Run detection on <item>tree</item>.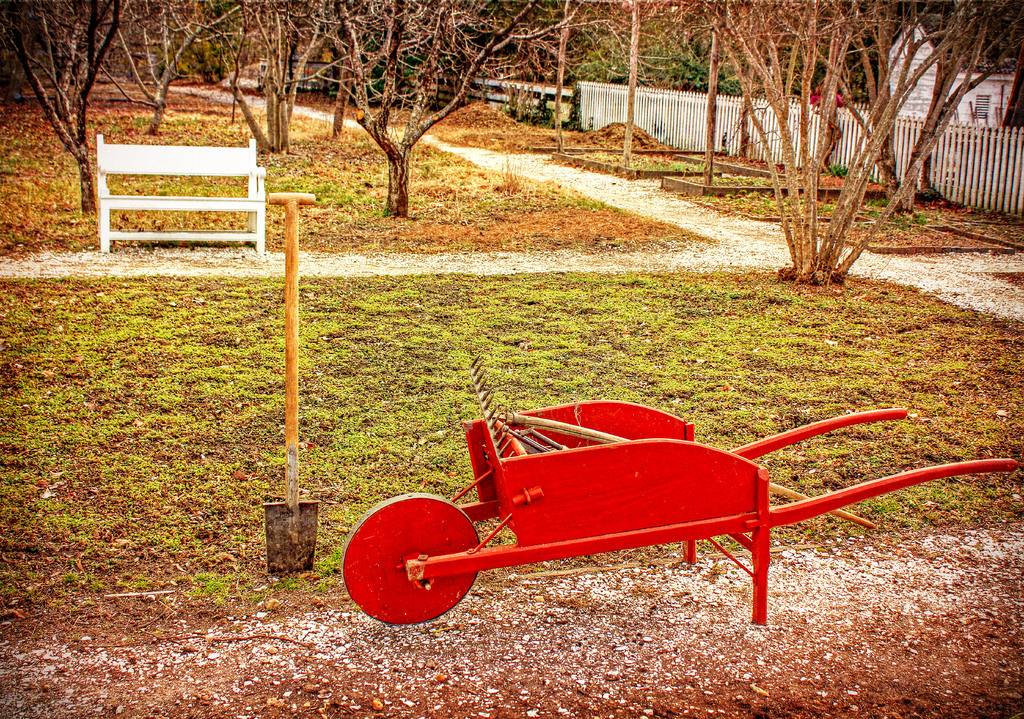
Result: crop(579, 19, 748, 101).
